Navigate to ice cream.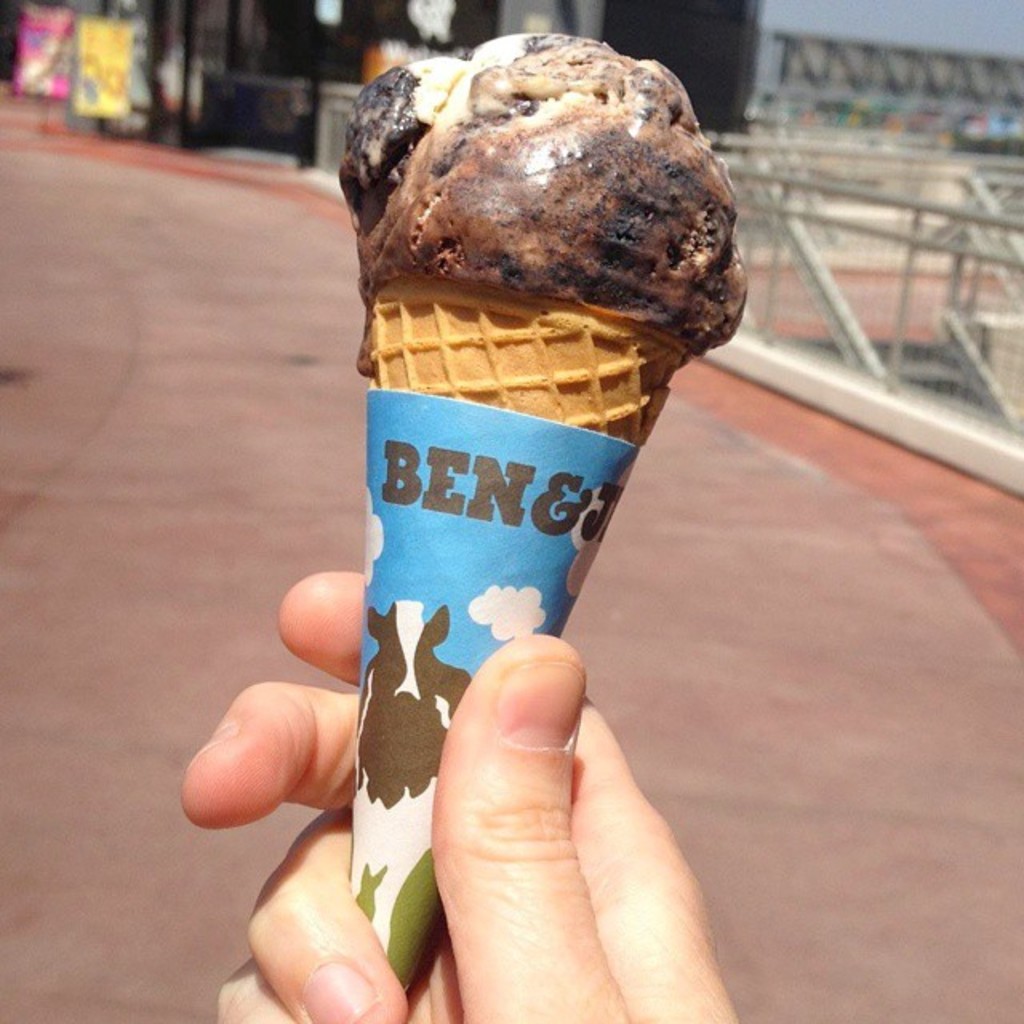
Navigation target: 328/24/760/358.
